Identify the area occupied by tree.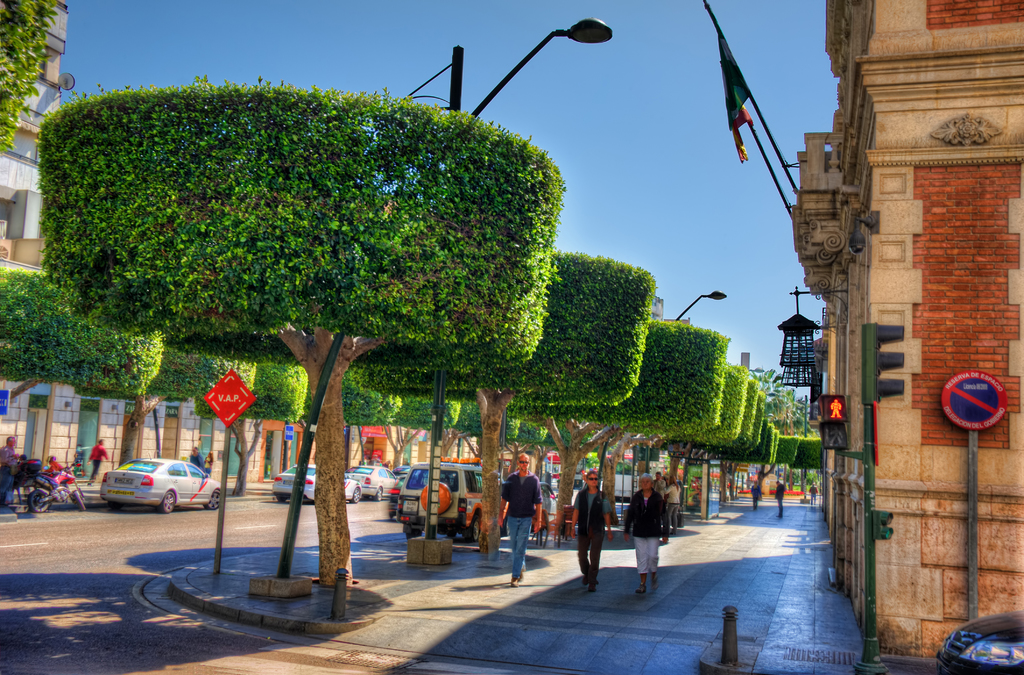
Area: crop(0, 272, 166, 453).
